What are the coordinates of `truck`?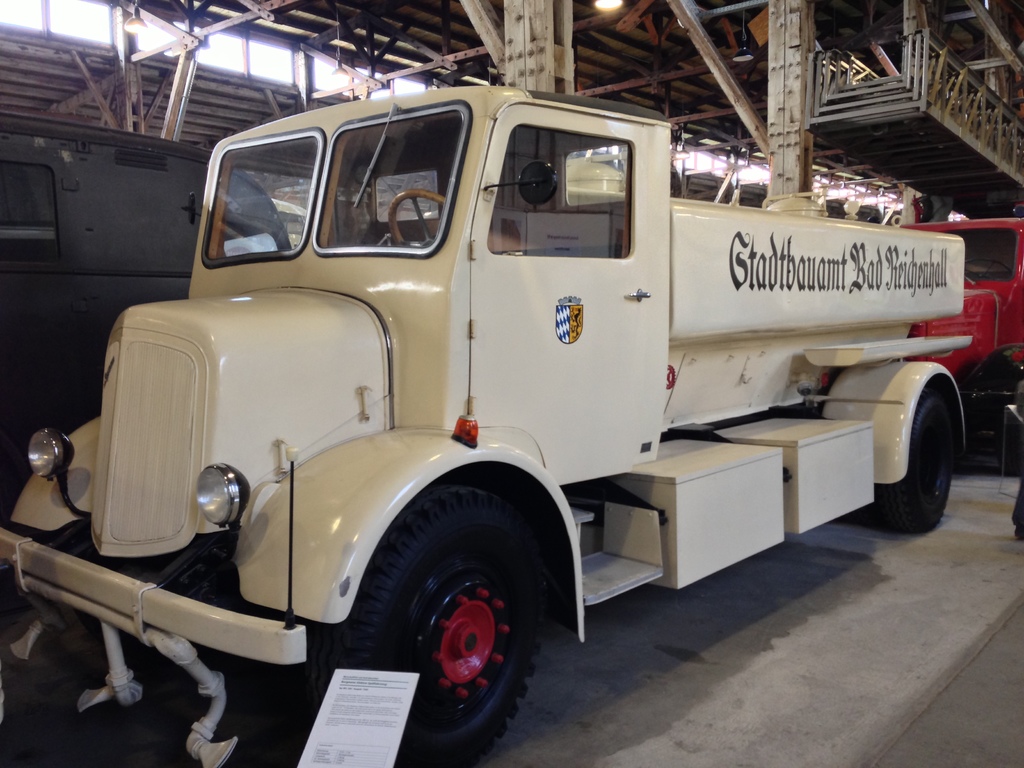
23/90/988/750.
